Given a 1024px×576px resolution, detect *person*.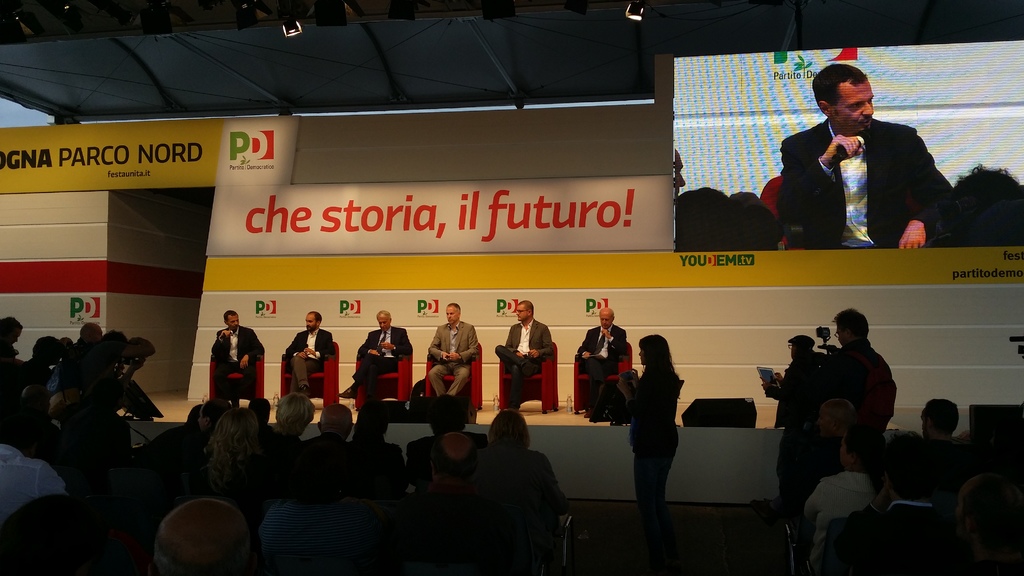
rect(285, 314, 333, 392).
